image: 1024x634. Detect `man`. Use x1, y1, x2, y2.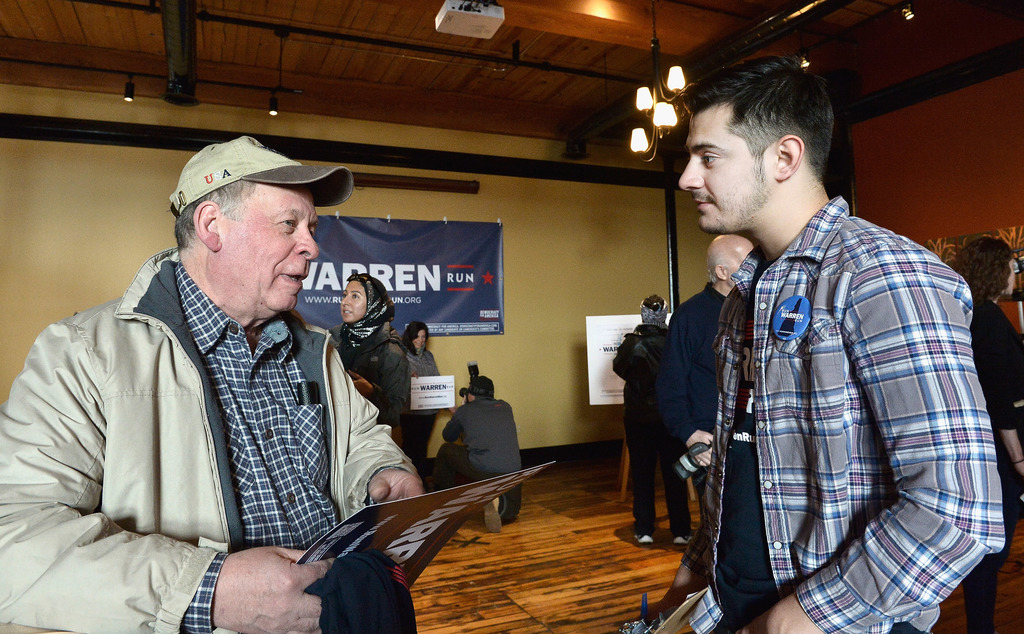
436, 376, 524, 531.
